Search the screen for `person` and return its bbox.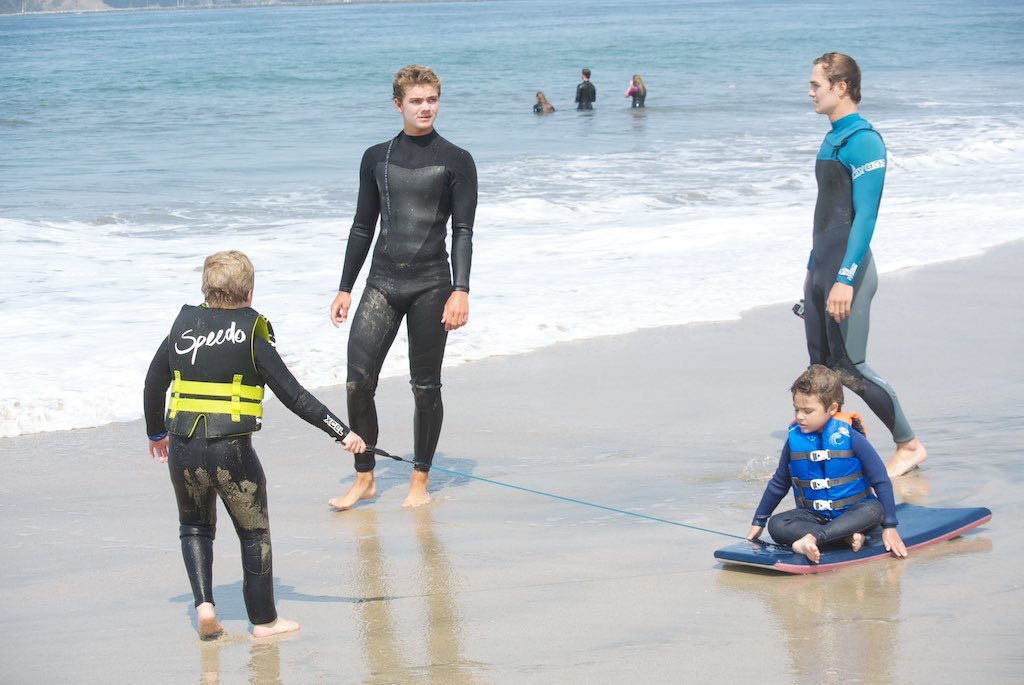
Found: {"x1": 326, "y1": 62, "x2": 479, "y2": 513}.
